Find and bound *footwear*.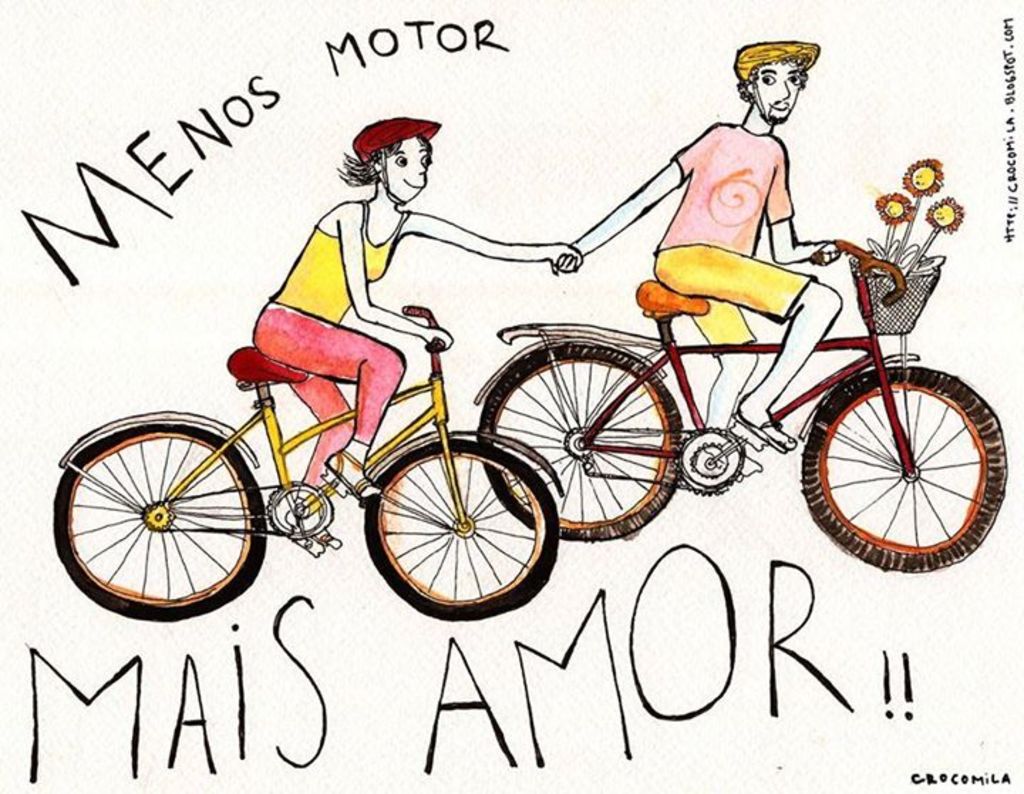
Bound: 310 534 330 545.
